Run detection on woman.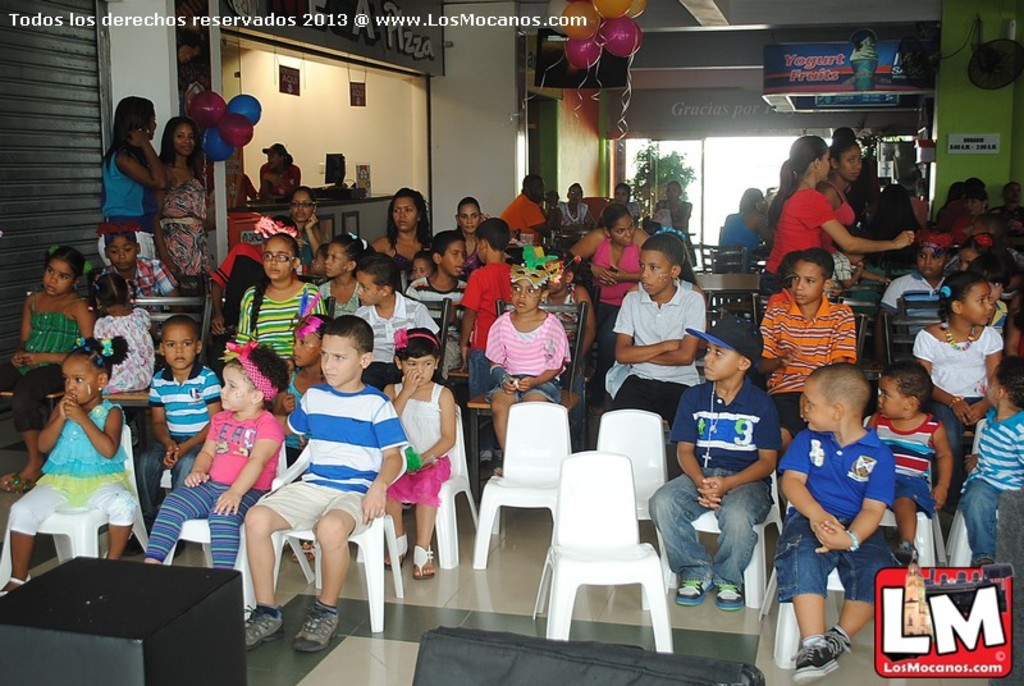
Result: crop(815, 136, 881, 238).
